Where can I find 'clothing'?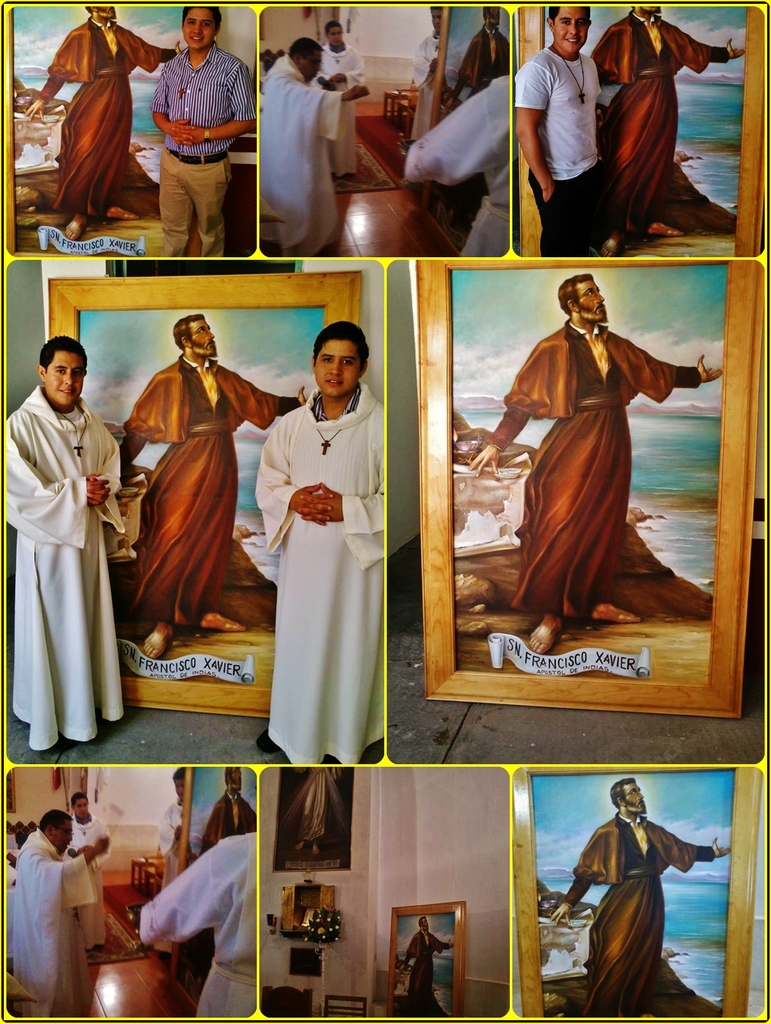
You can find it at 138, 823, 263, 1019.
